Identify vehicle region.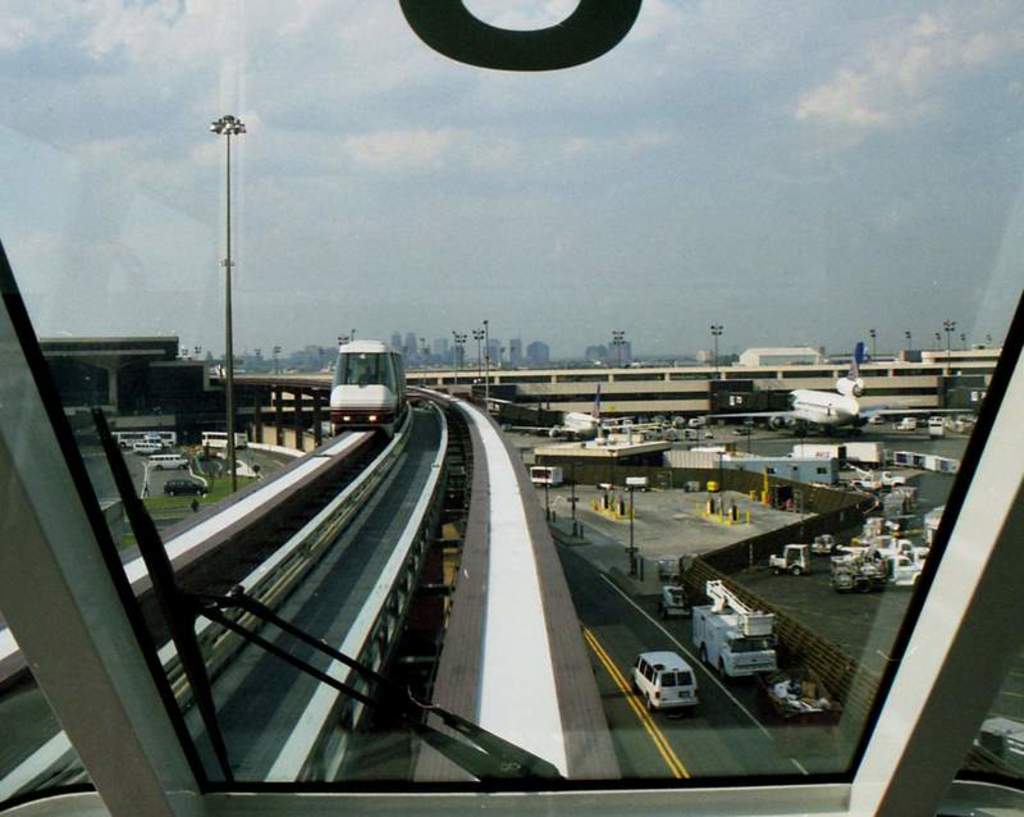
Region: 334,333,403,437.
